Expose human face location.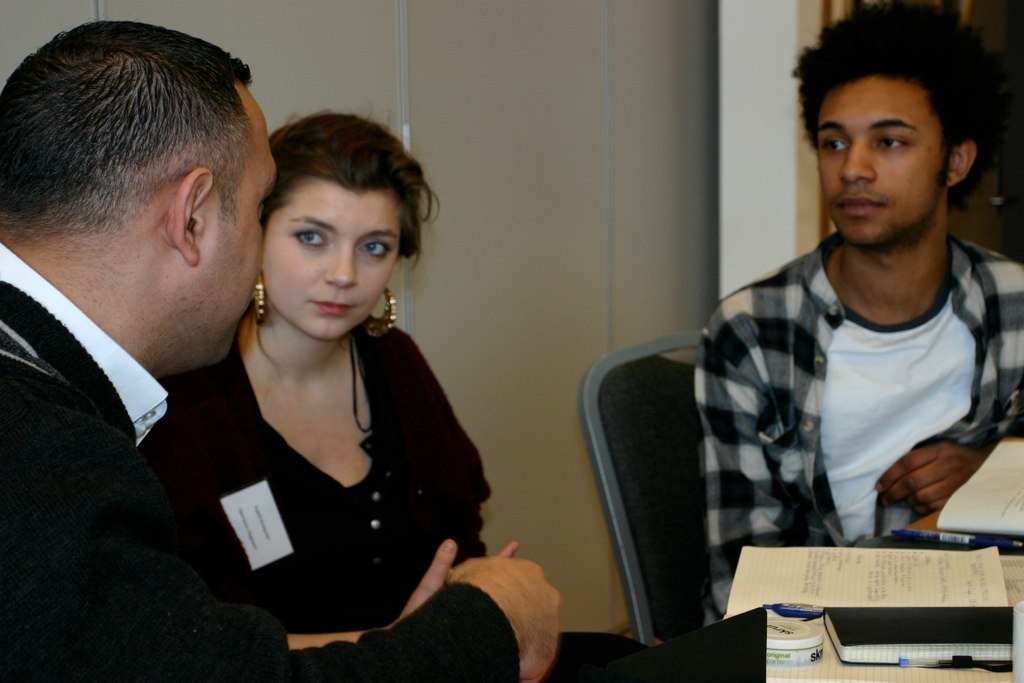
Exposed at 205, 125, 281, 365.
